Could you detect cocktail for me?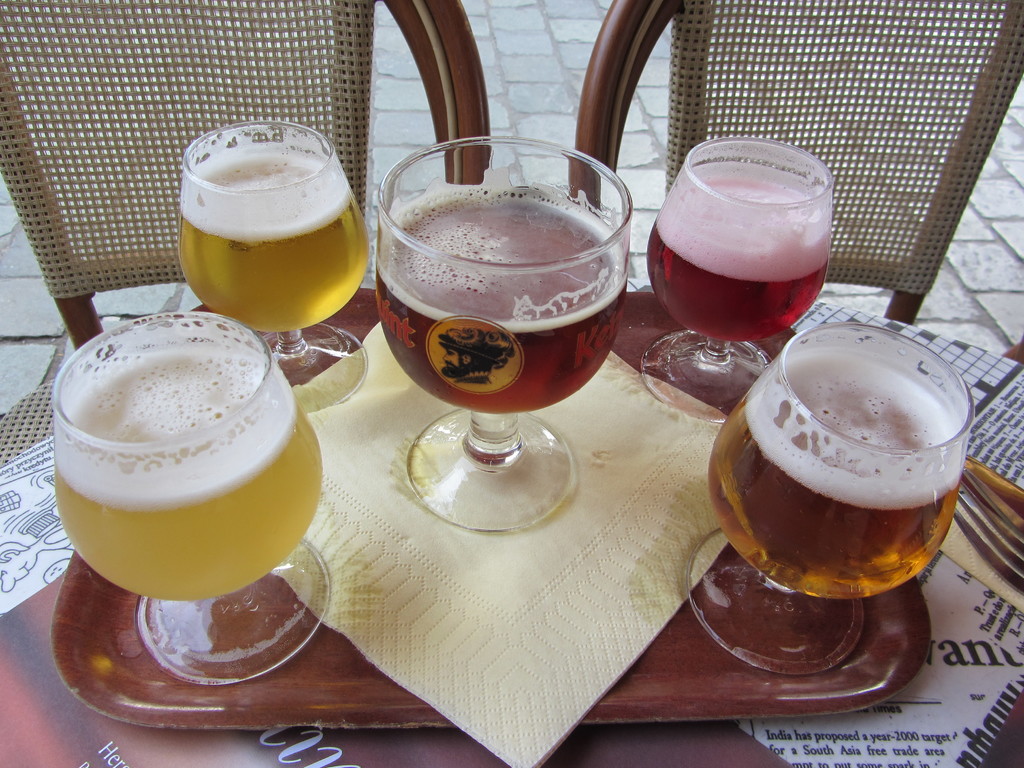
Detection result: {"left": 173, "top": 106, "right": 375, "bottom": 404}.
